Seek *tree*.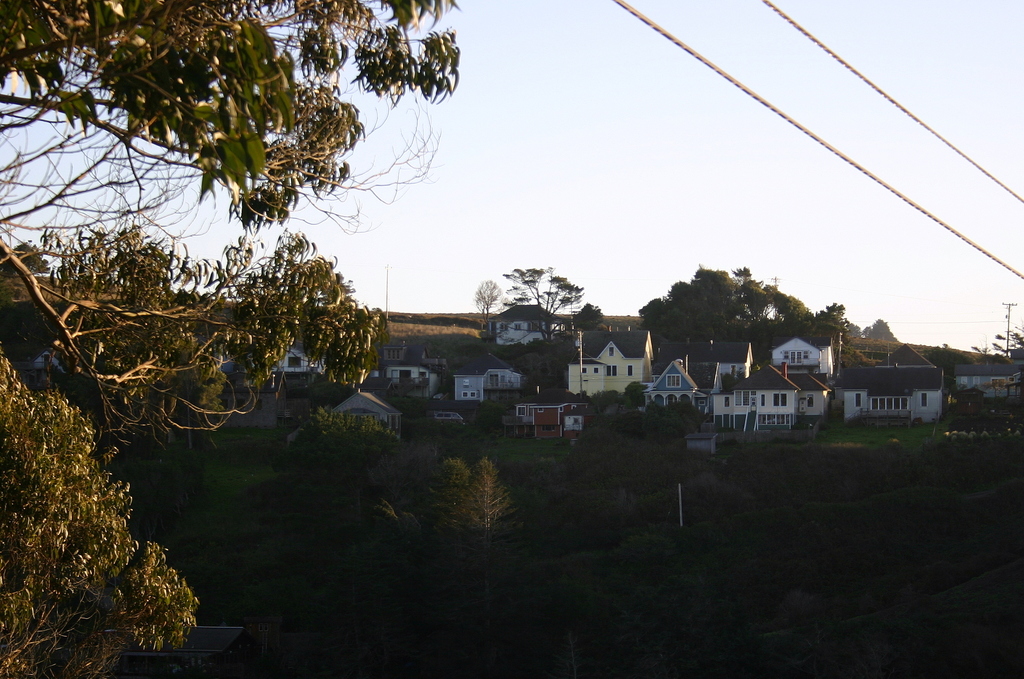
x1=841, y1=346, x2=875, y2=371.
